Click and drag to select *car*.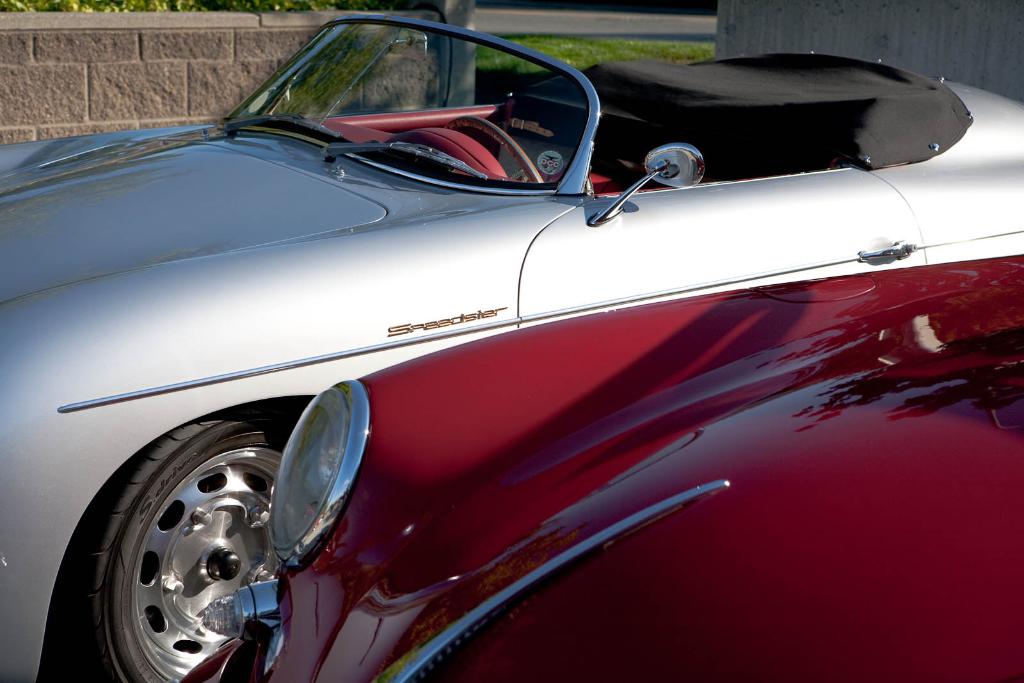
Selection: box=[182, 251, 1023, 677].
